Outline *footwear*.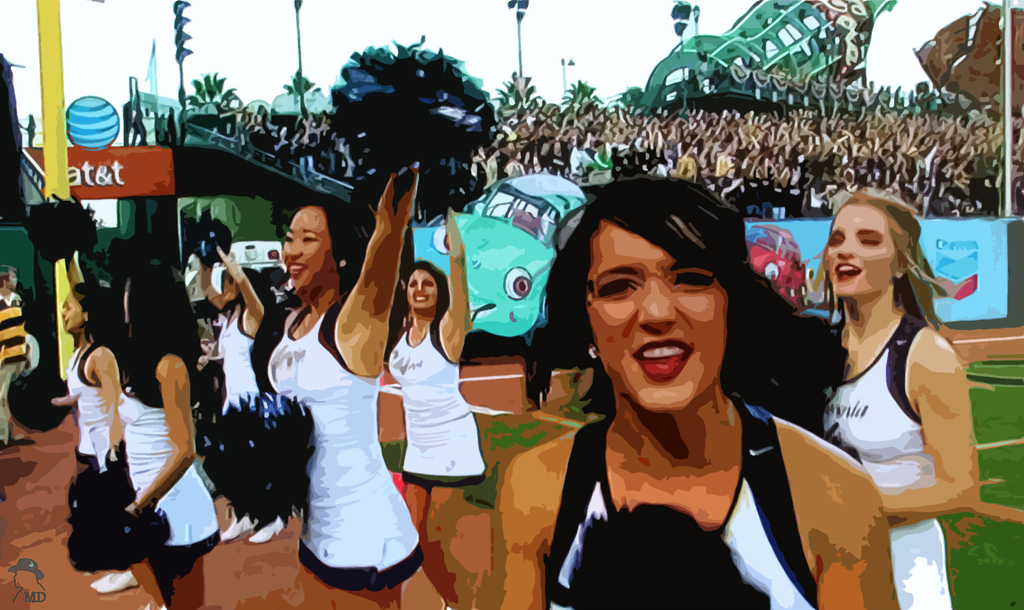
Outline: [102,563,143,597].
